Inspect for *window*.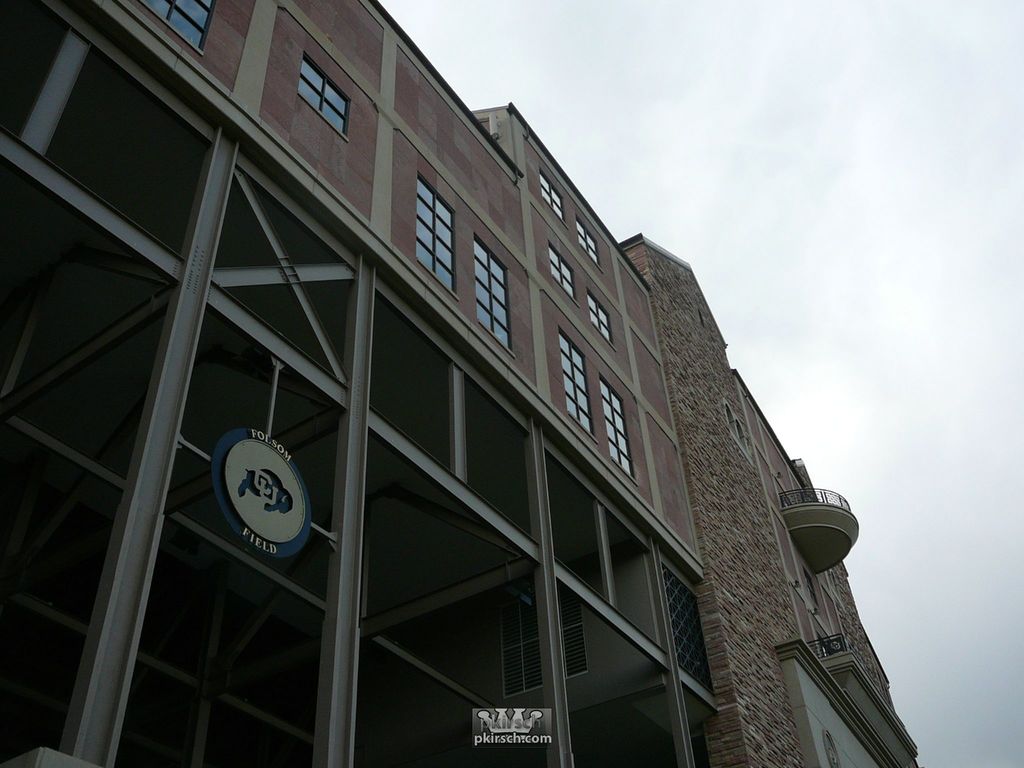
Inspection: 473/233/513/356.
